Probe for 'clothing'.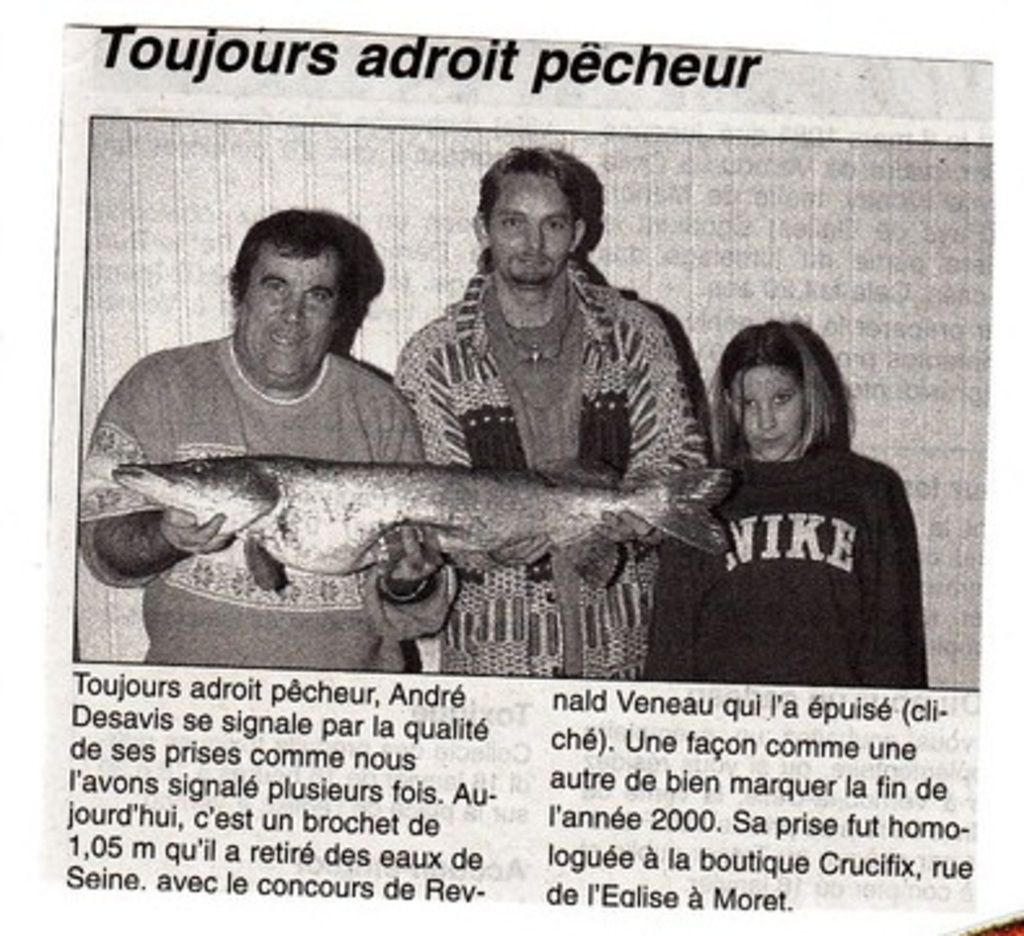
Probe result: x1=391, y1=252, x2=713, y2=687.
